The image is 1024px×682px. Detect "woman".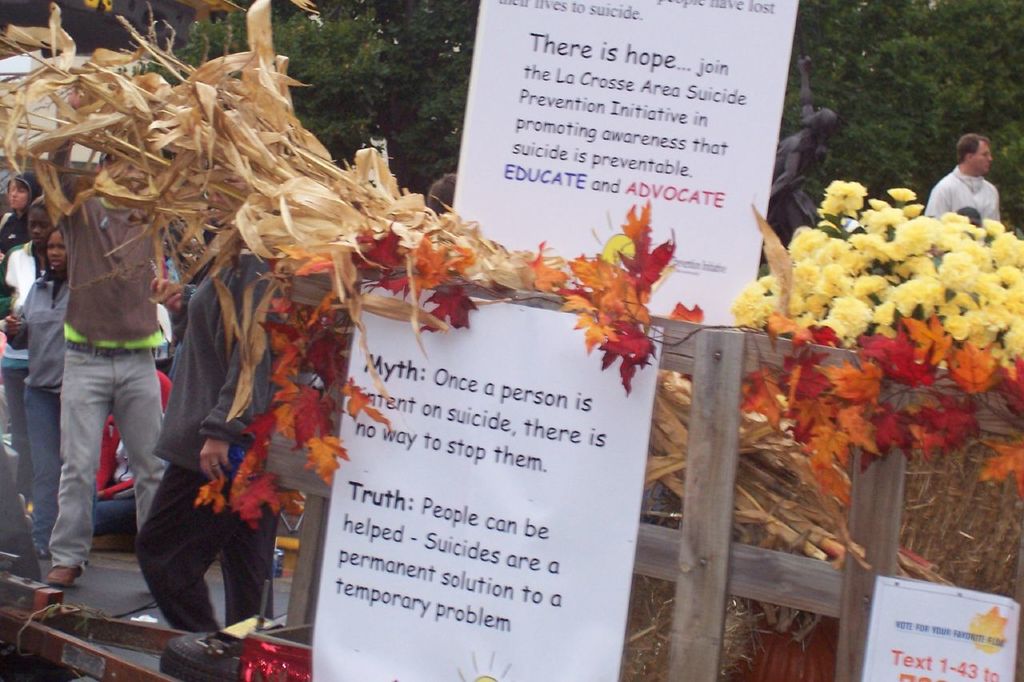
Detection: [left=135, top=212, right=282, bottom=635].
